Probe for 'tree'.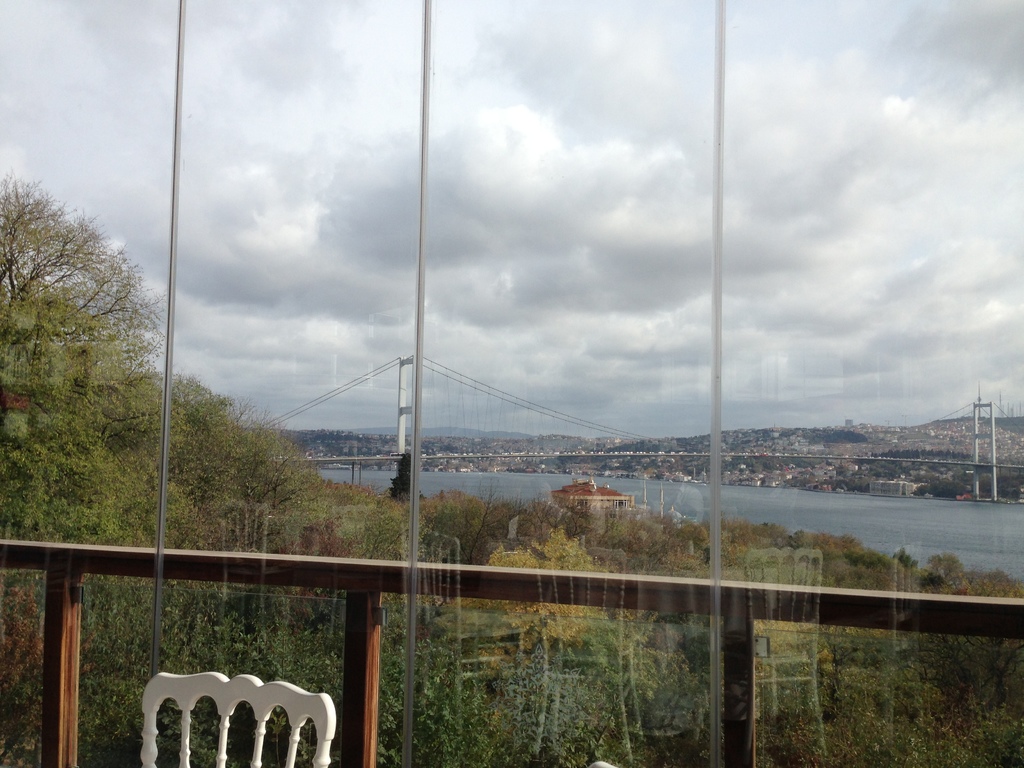
Probe result: {"x1": 481, "y1": 529, "x2": 625, "y2": 644}.
